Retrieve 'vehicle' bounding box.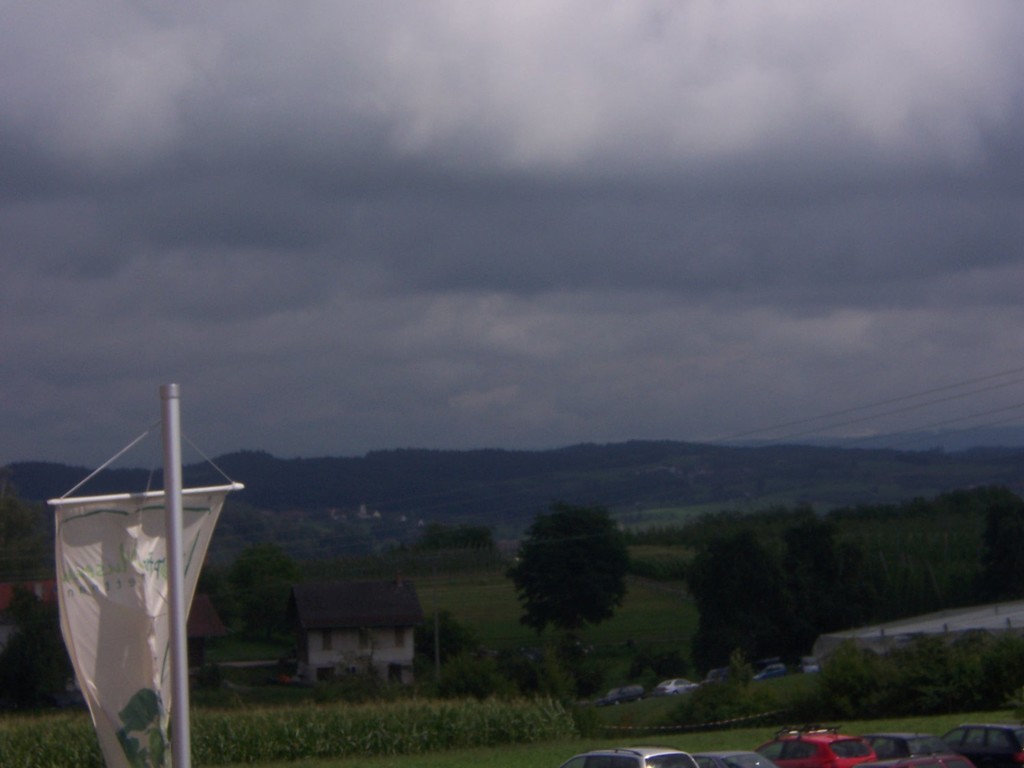
Bounding box: 934/724/1023/767.
